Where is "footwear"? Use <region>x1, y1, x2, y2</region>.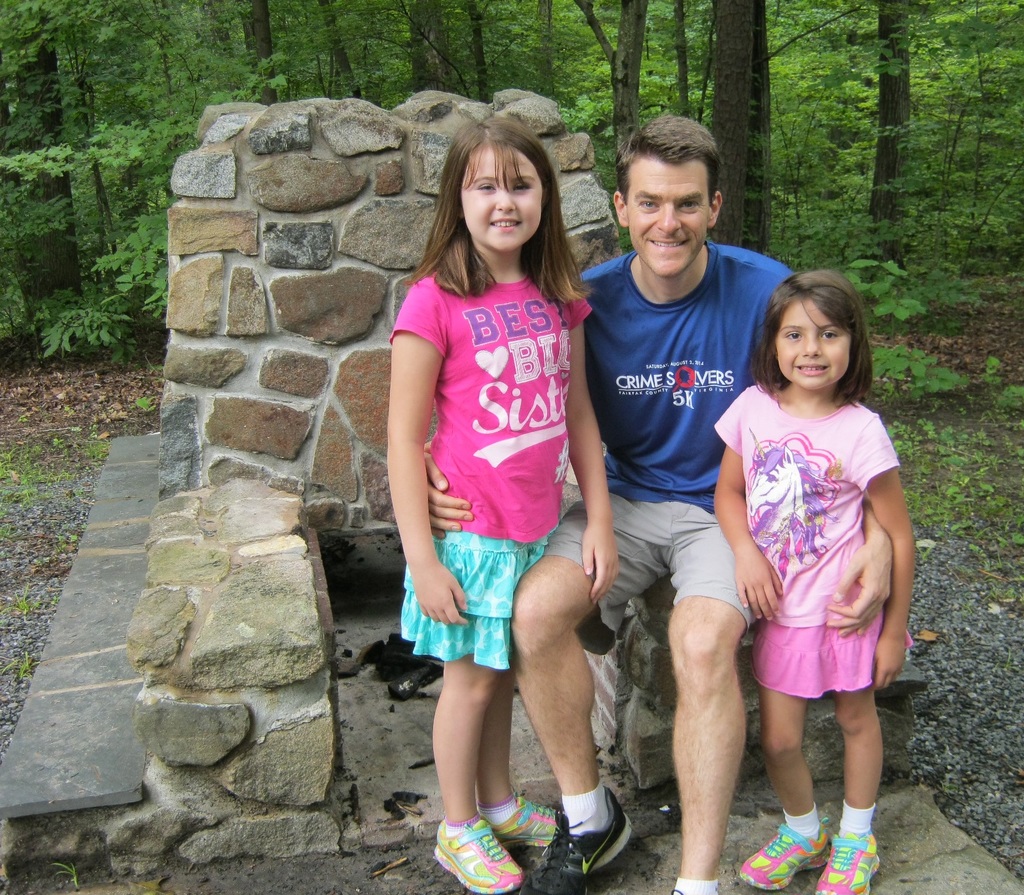
<region>474, 791, 565, 848</region>.
